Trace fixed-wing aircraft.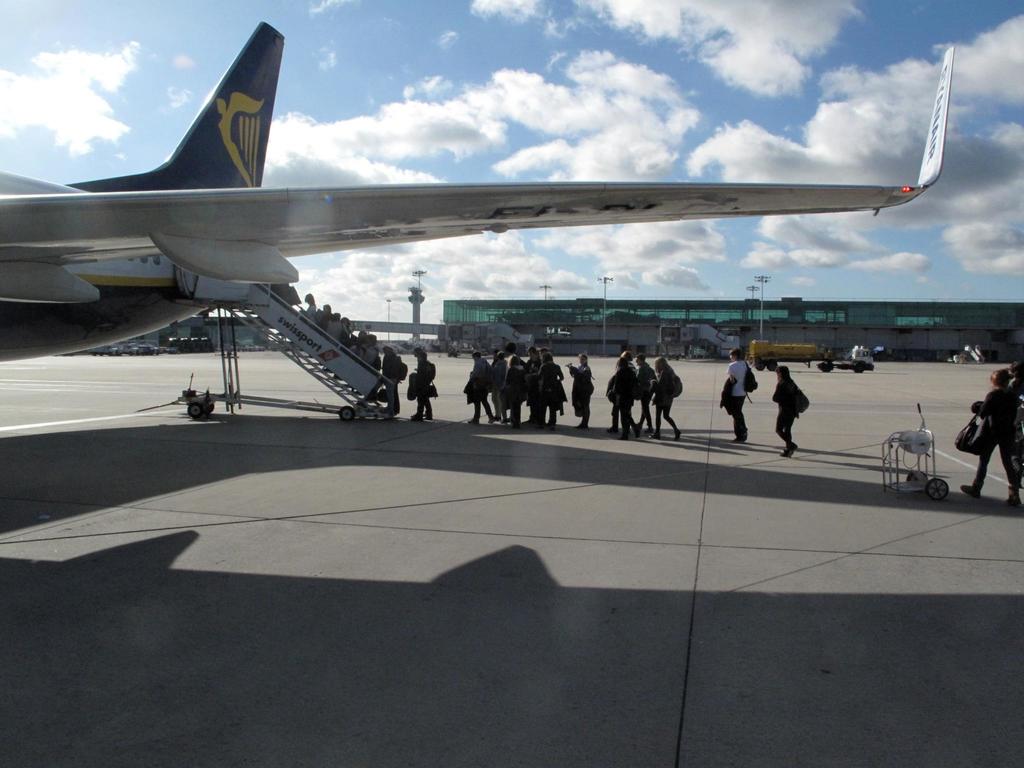
Traced to region(0, 20, 950, 420).
